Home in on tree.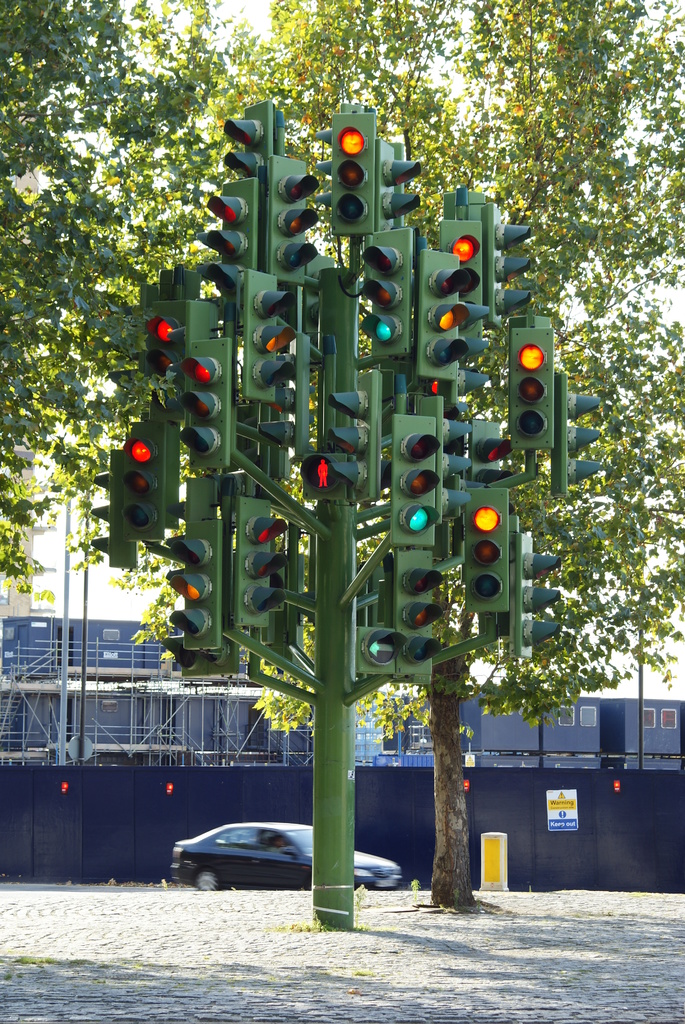
Homed in at x1=0, y1=0, x2=301, y2=676.
